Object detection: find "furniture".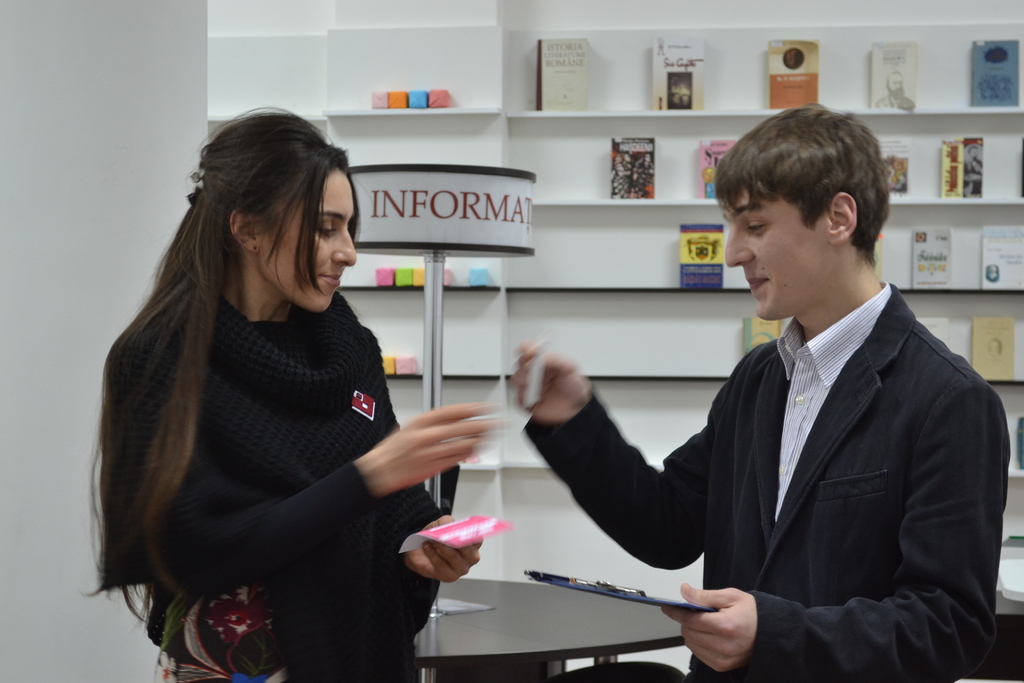
[left=412, top=579, right=682, bottom=682].
